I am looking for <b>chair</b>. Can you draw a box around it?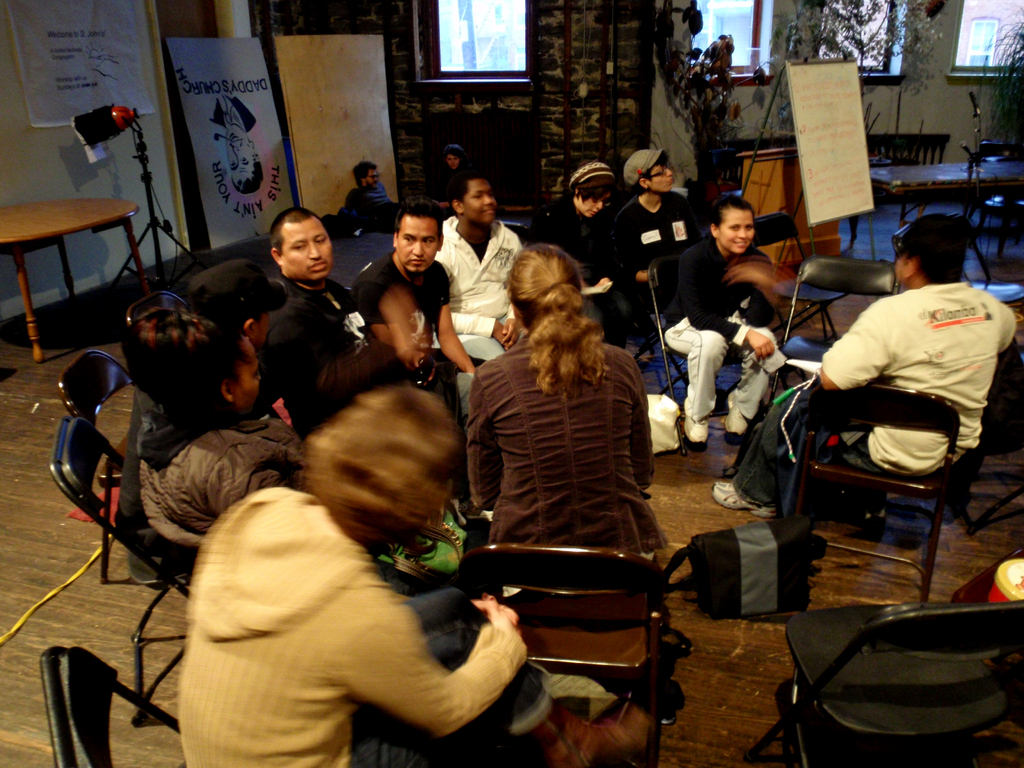
Sure, the bounding box is 51, 415, 199, 726.
